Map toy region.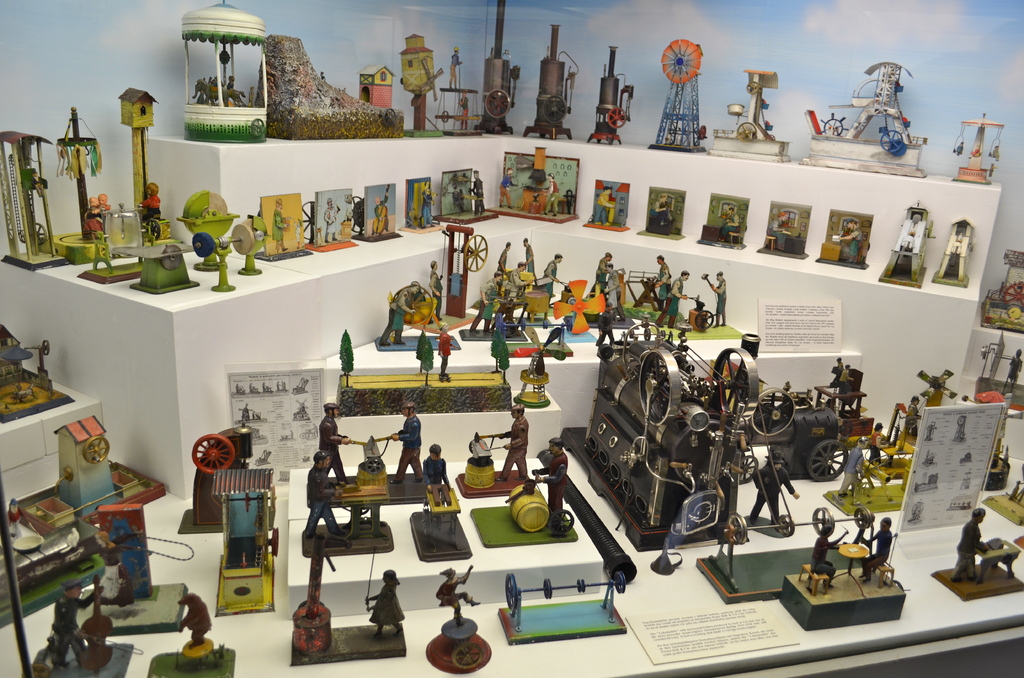
Mapped to (749, 448, 808, 524).
